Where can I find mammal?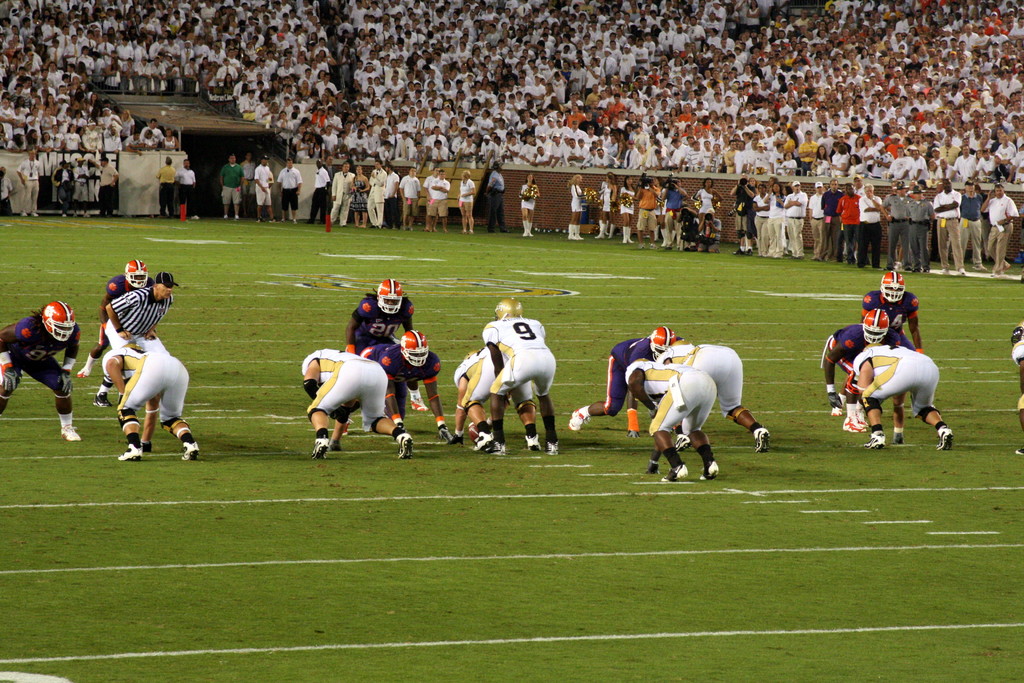
You can find it at 152, 157, 176, 217.
